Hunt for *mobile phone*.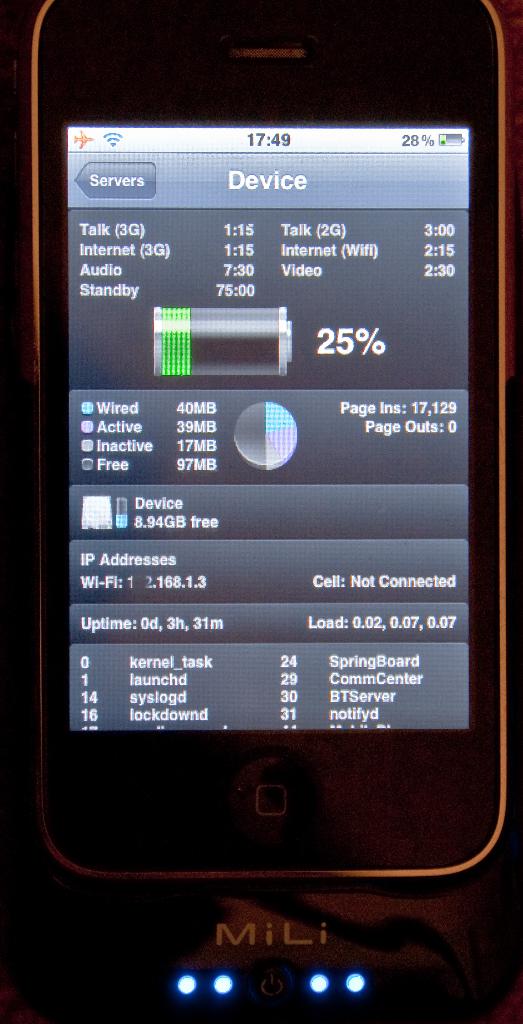
Hunted down at x1=10, y1=19, x2=490, y2=895.
